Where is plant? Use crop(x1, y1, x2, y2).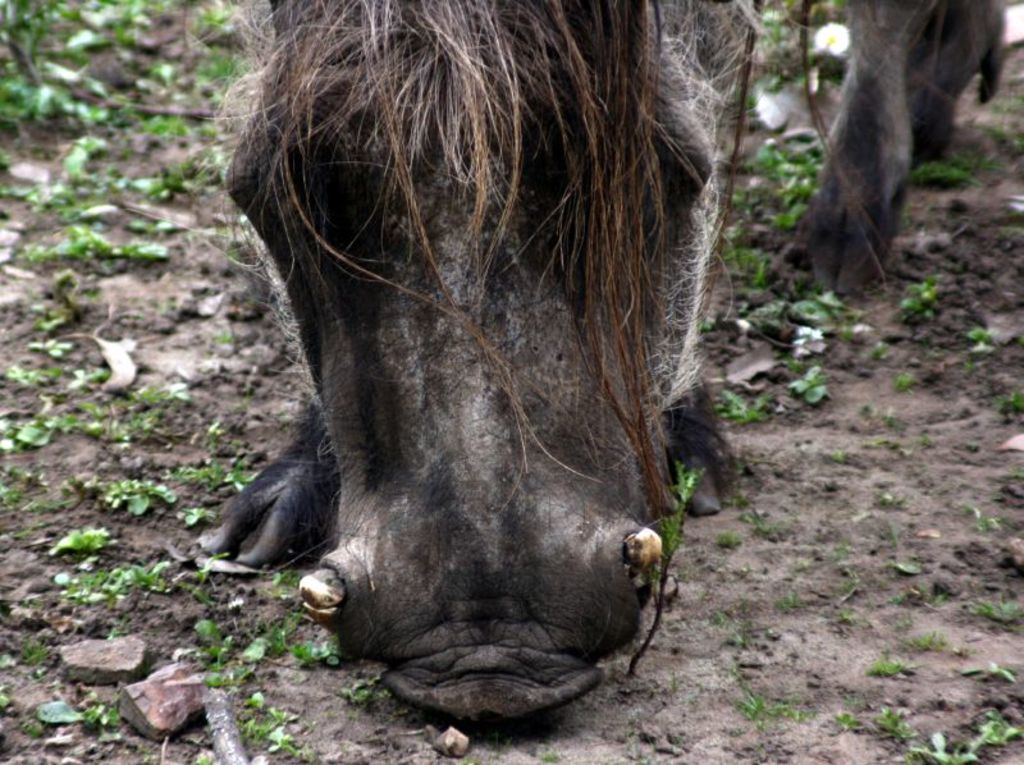
crop(0, 365, 525, 764).
